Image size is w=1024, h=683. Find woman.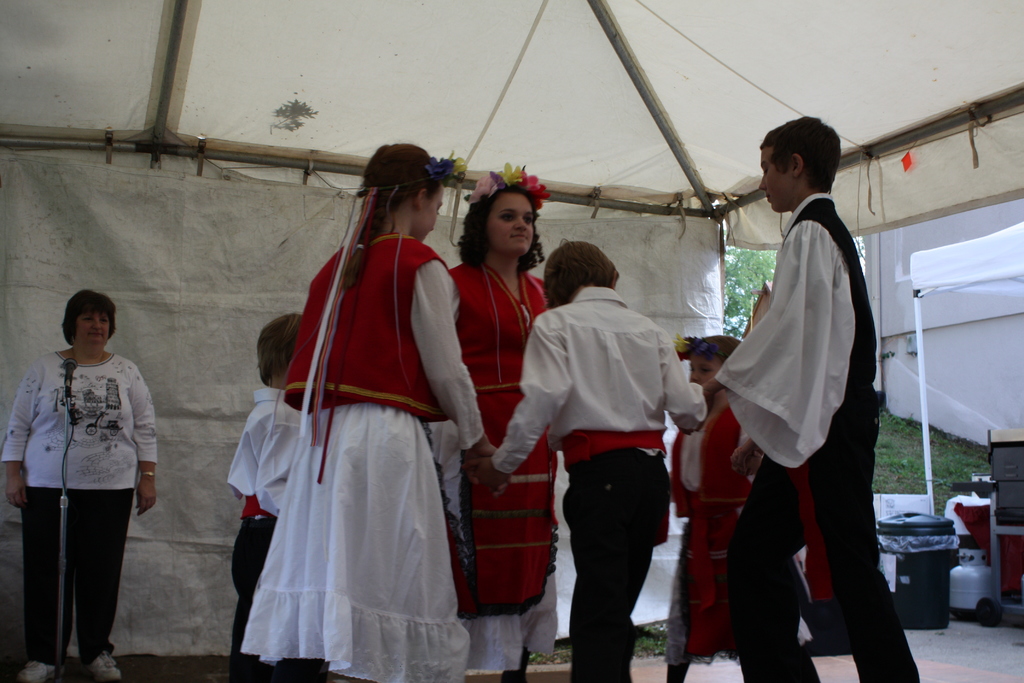
box=[246, 129, 500, 682].
